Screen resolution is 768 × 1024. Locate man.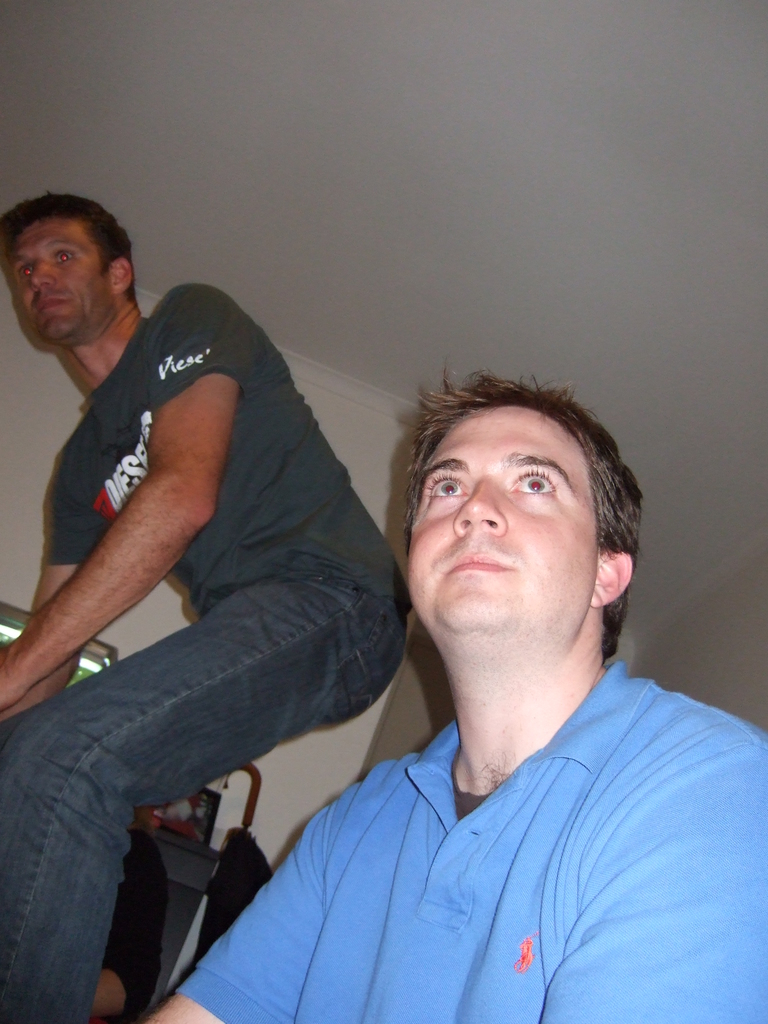
select_region(138, 365, 767, 1023).
